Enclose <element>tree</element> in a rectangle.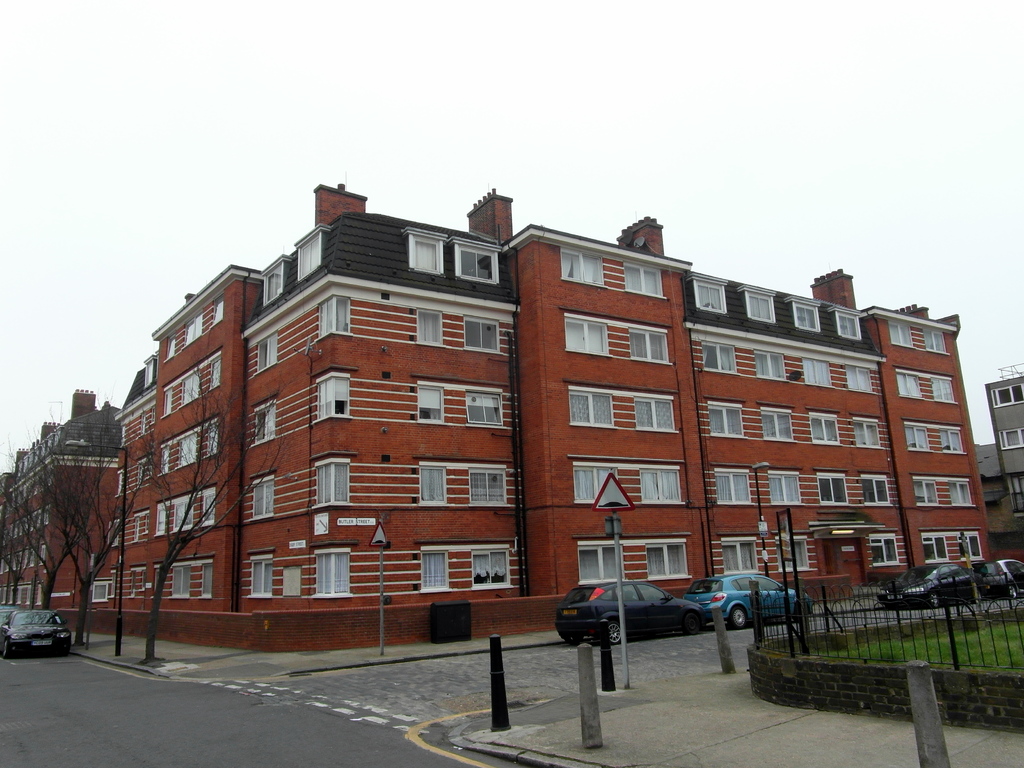
0,482,38,605.
